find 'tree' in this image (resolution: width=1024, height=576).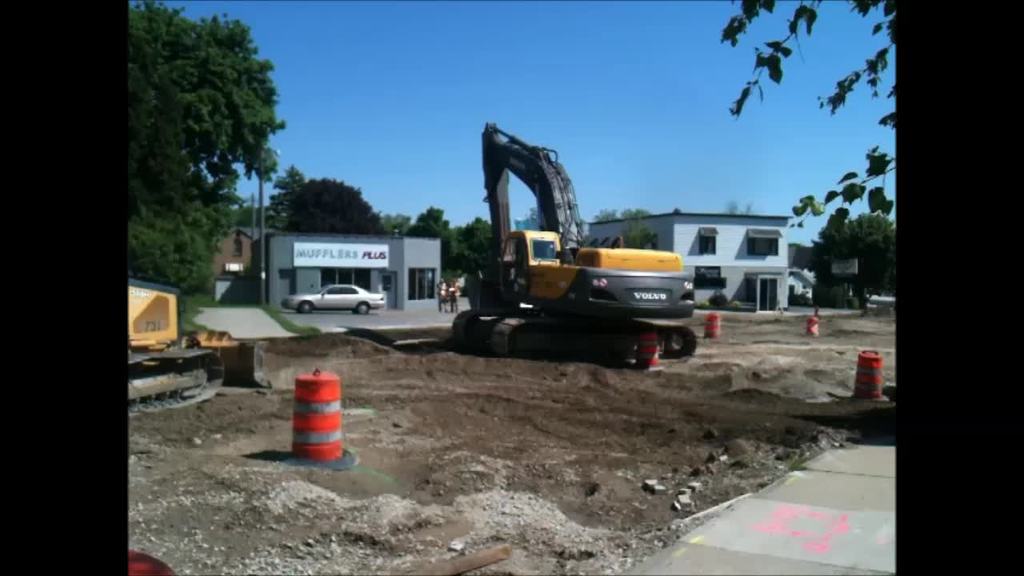
crop(623, 209, 650, 248).
